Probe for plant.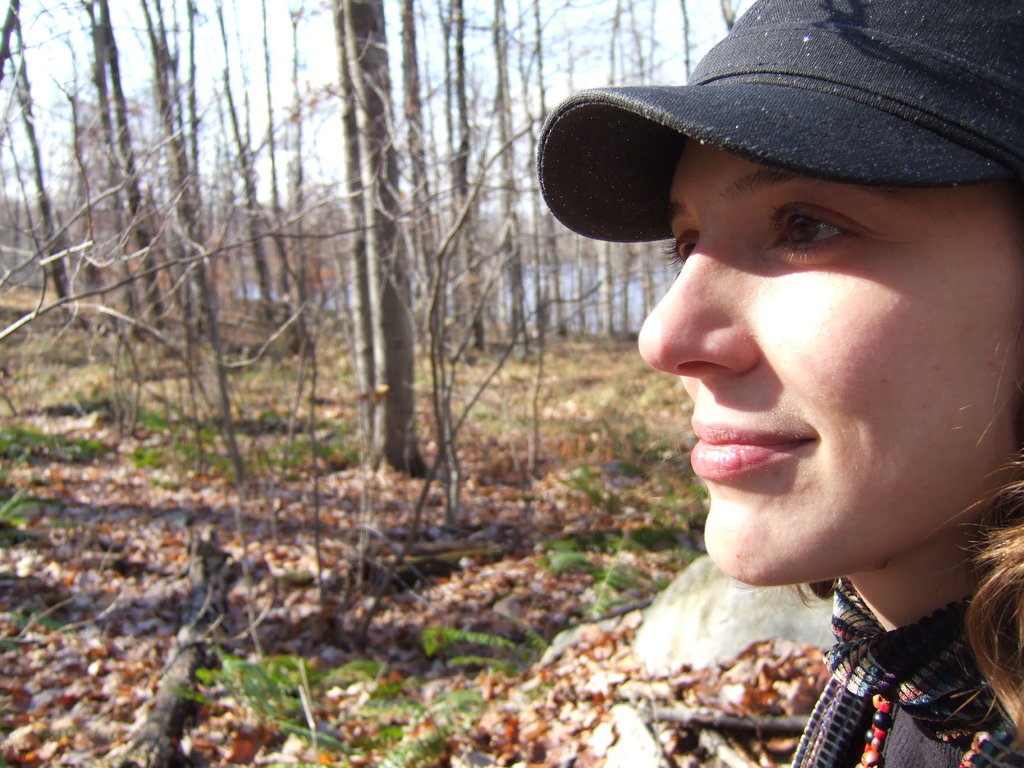
Probe result: 422/599/558/682.
